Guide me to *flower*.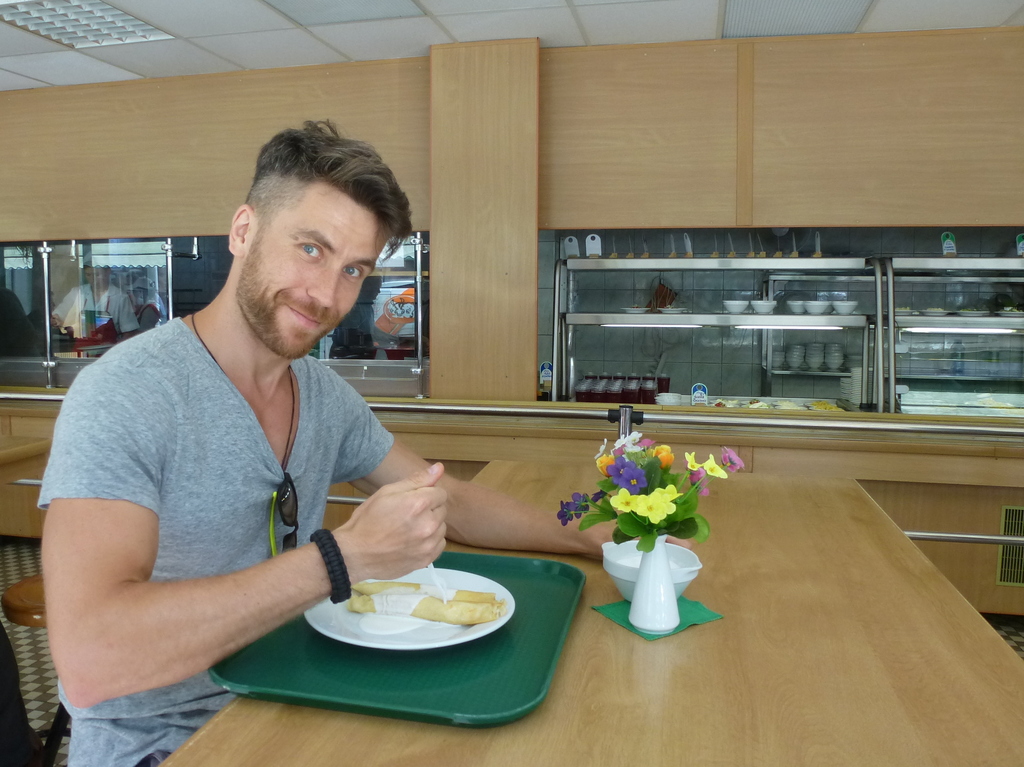
Guidance: <region>556, 501, 573, 526</region>.
